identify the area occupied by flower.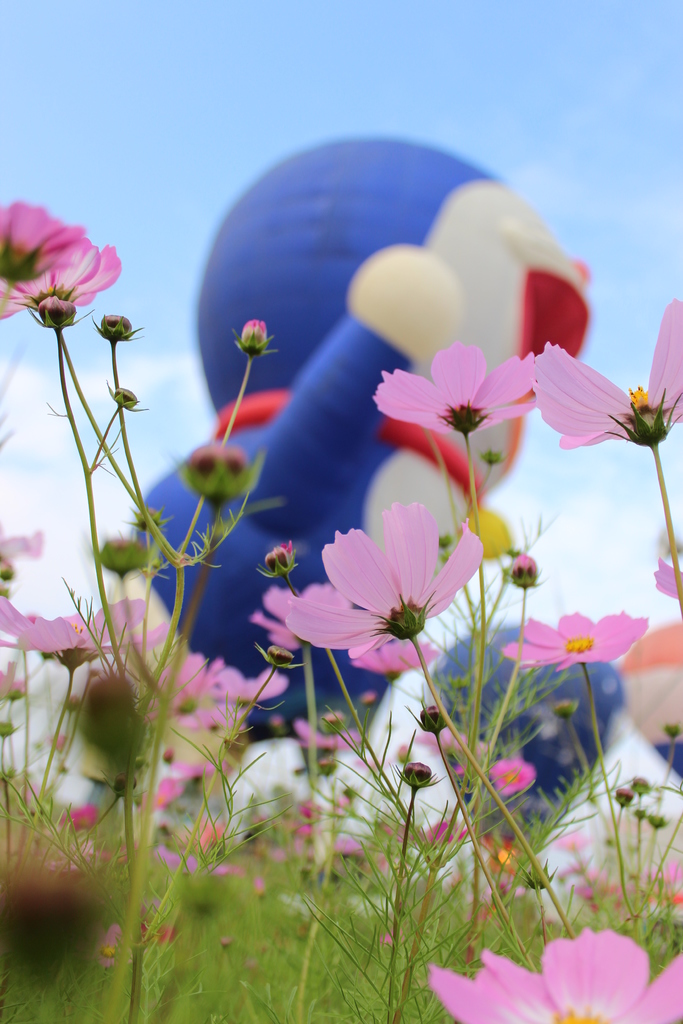
Area: bbox=(488, 755, 539, 791).
